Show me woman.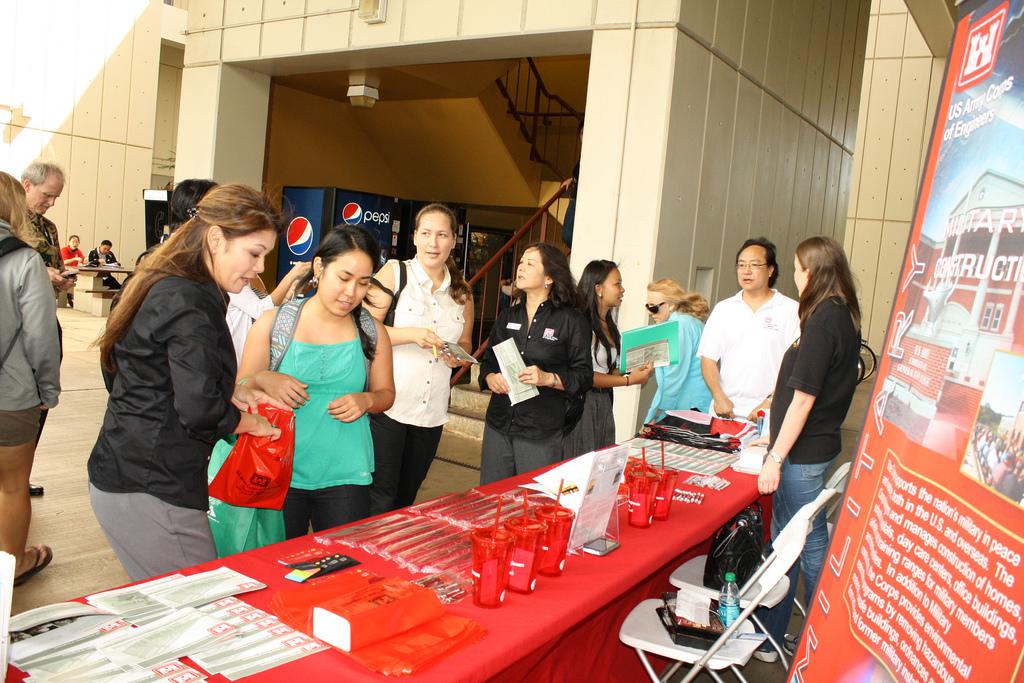
woman is here: {"left": 756, "top": 235, "right": 866, "bottom": 666}.
